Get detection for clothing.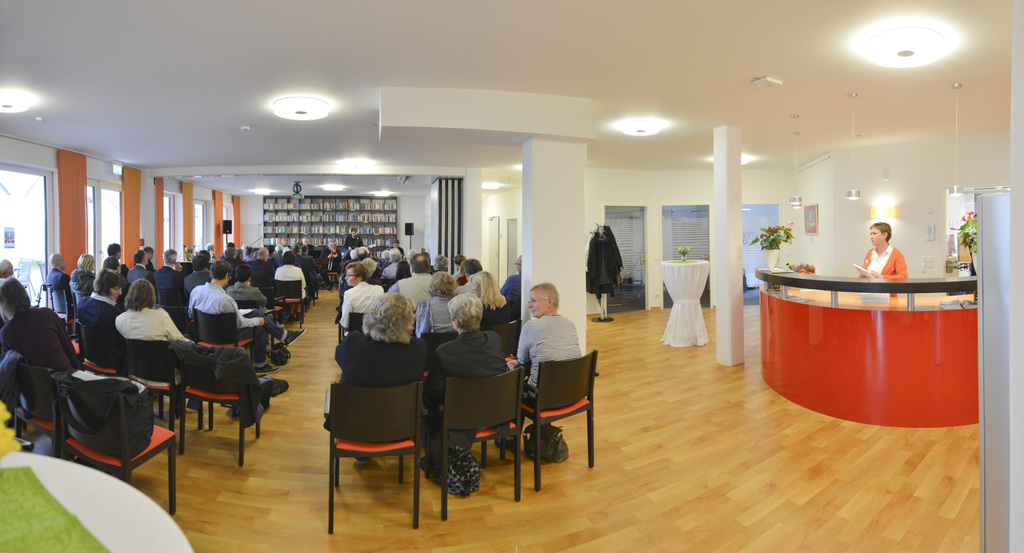
Detection: (0, 247, 592, 459).
